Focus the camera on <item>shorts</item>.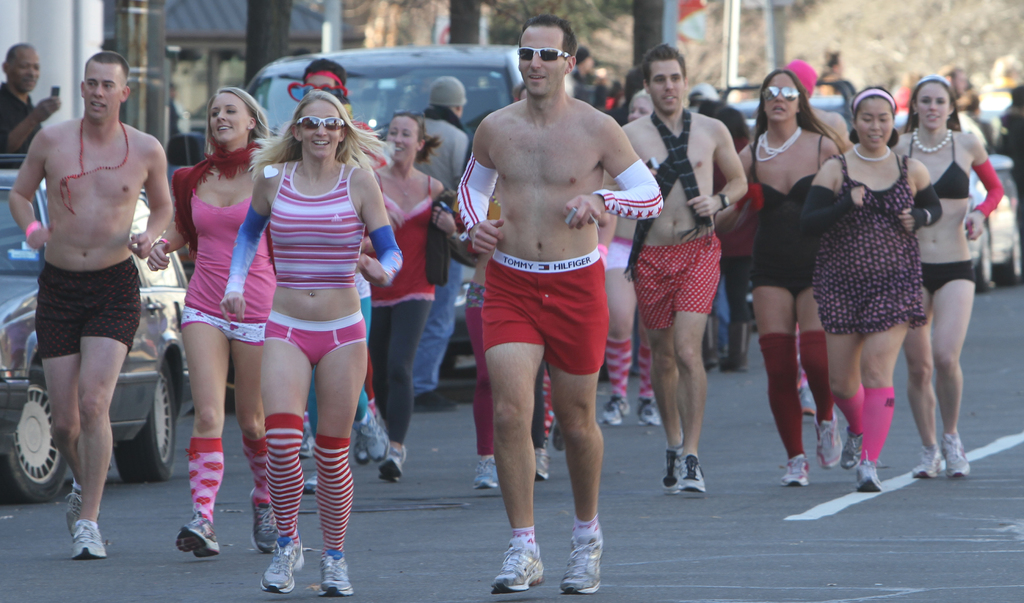
Focus region: [x1=598, y1=238, x2=635, y2=276].
